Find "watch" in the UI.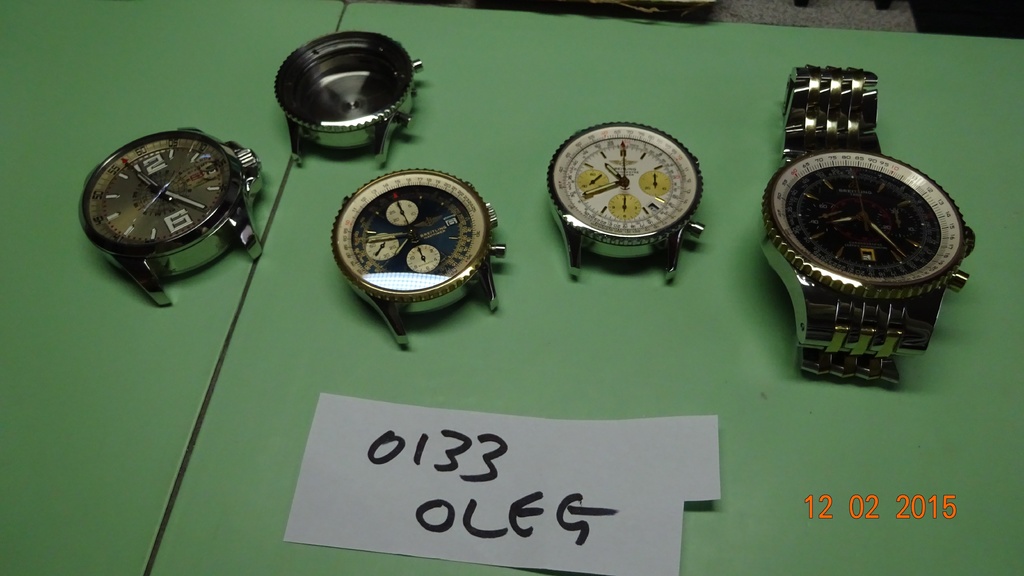
UI element at [left=333, top=167, right=505, bottom=350].
